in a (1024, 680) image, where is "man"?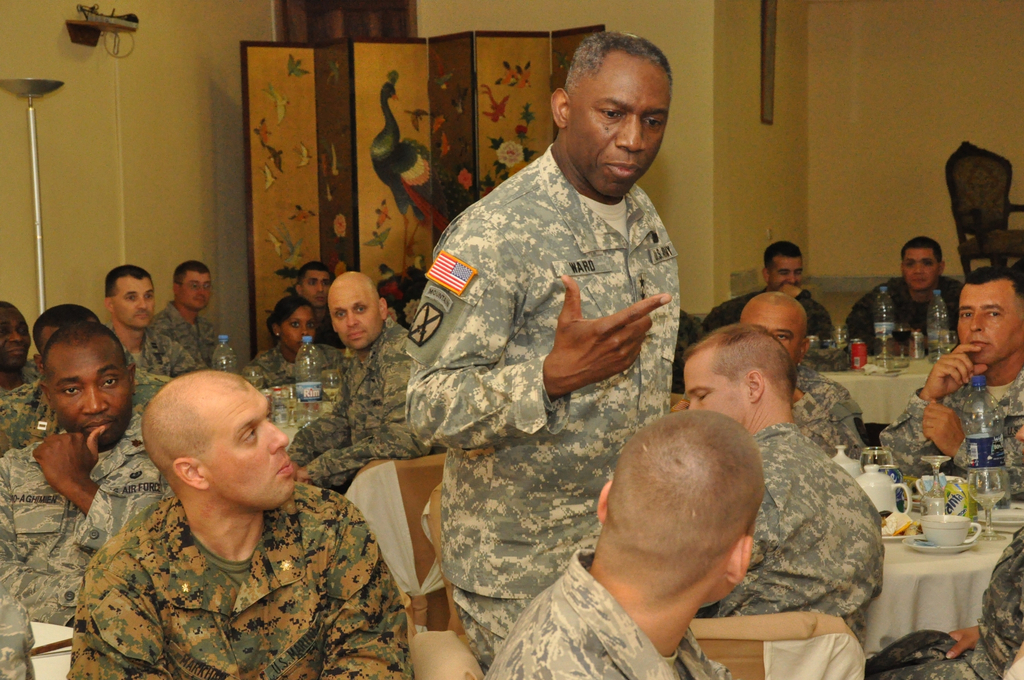
left=0, top=301, right=171, bottom=458.
